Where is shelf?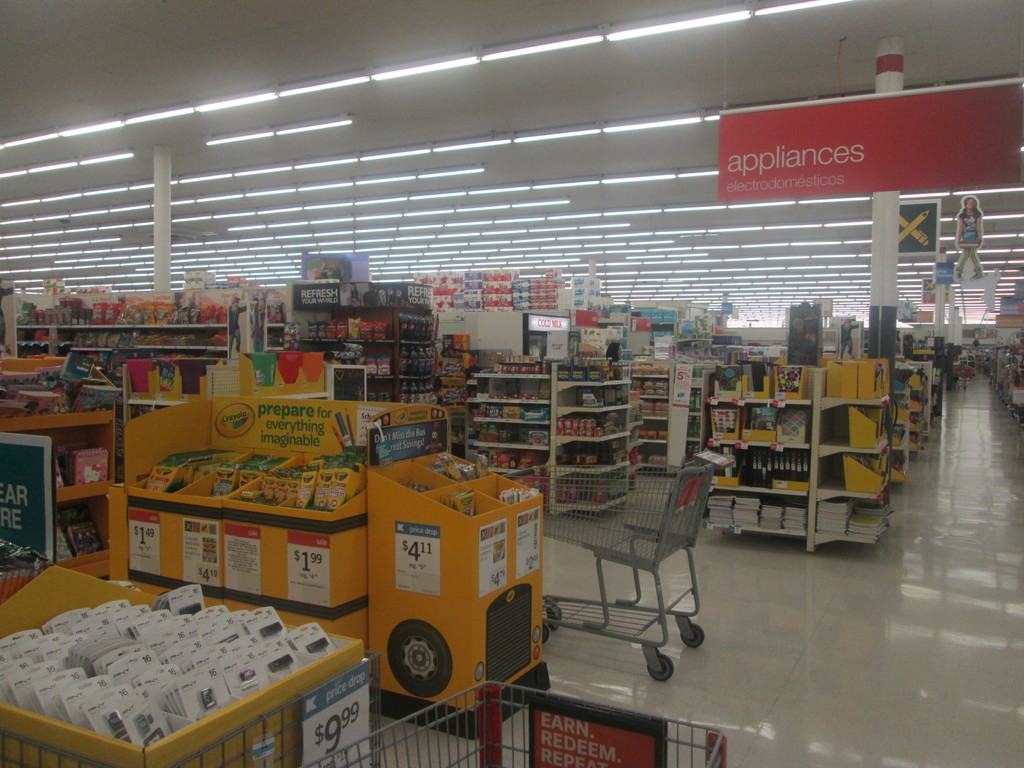
(x1=814, y1=447, x2=888, y2=495).
